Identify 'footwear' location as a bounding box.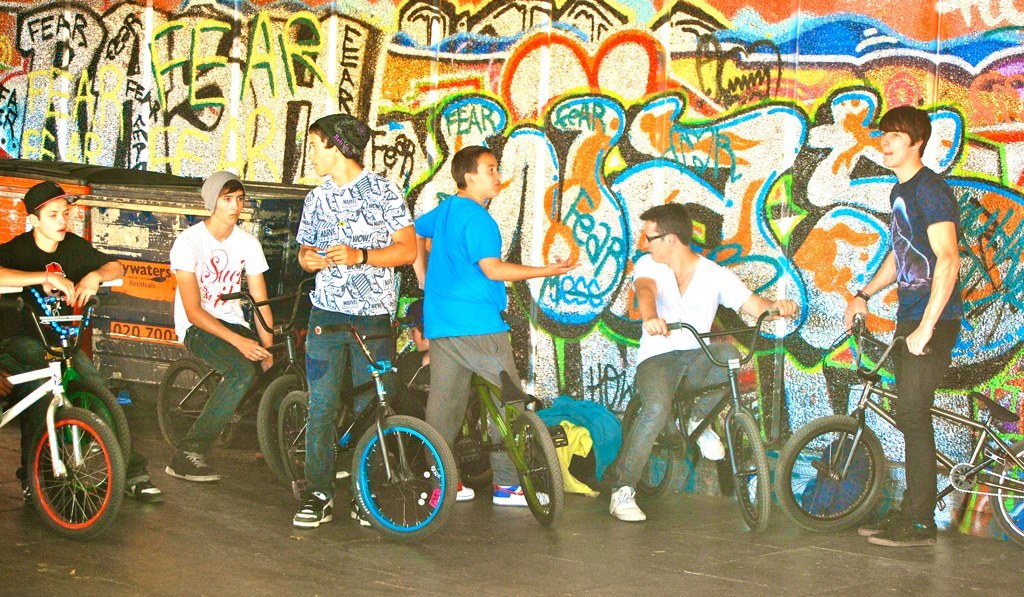
349, 491, 376, 527.
